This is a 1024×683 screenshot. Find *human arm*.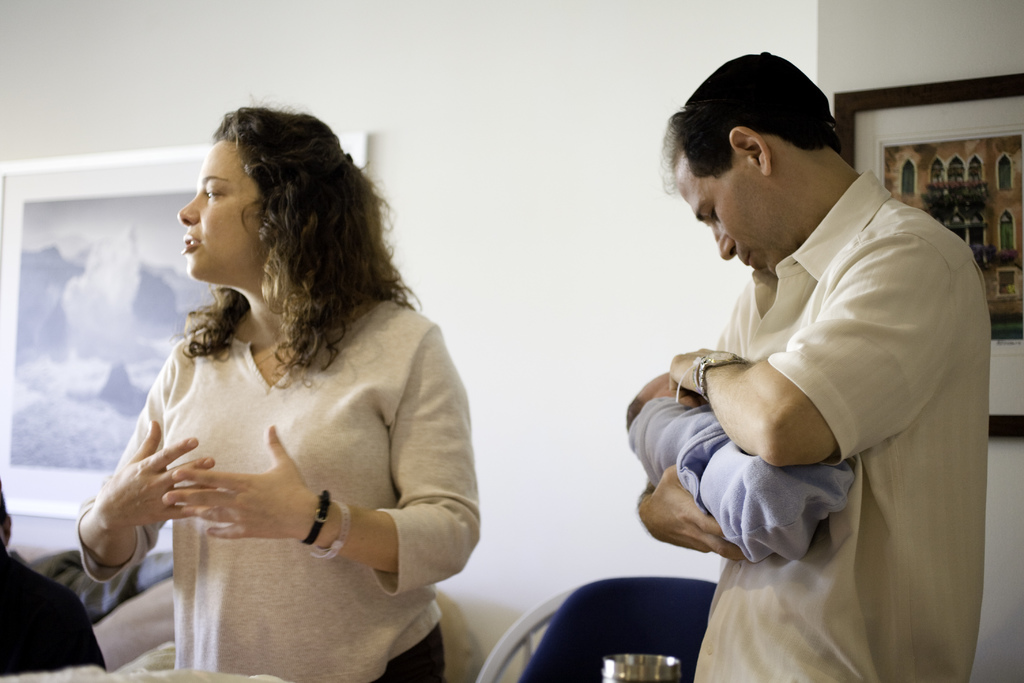
Bounding box: <box>635,459,749,570</box>.
